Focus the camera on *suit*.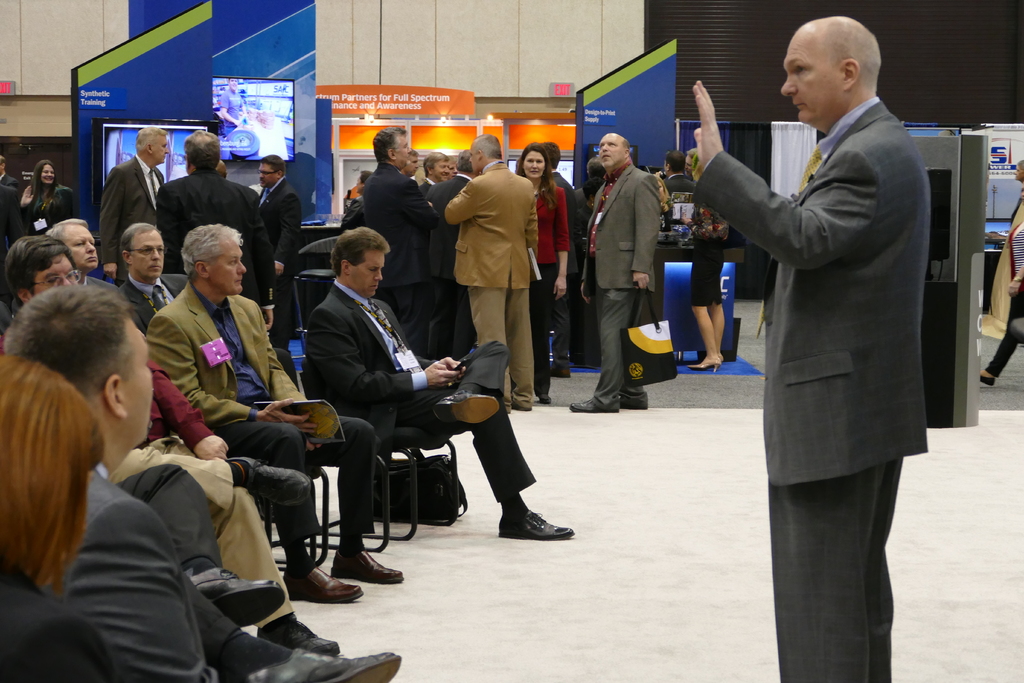
Focus region: crop(13, 278, 118, 316).
